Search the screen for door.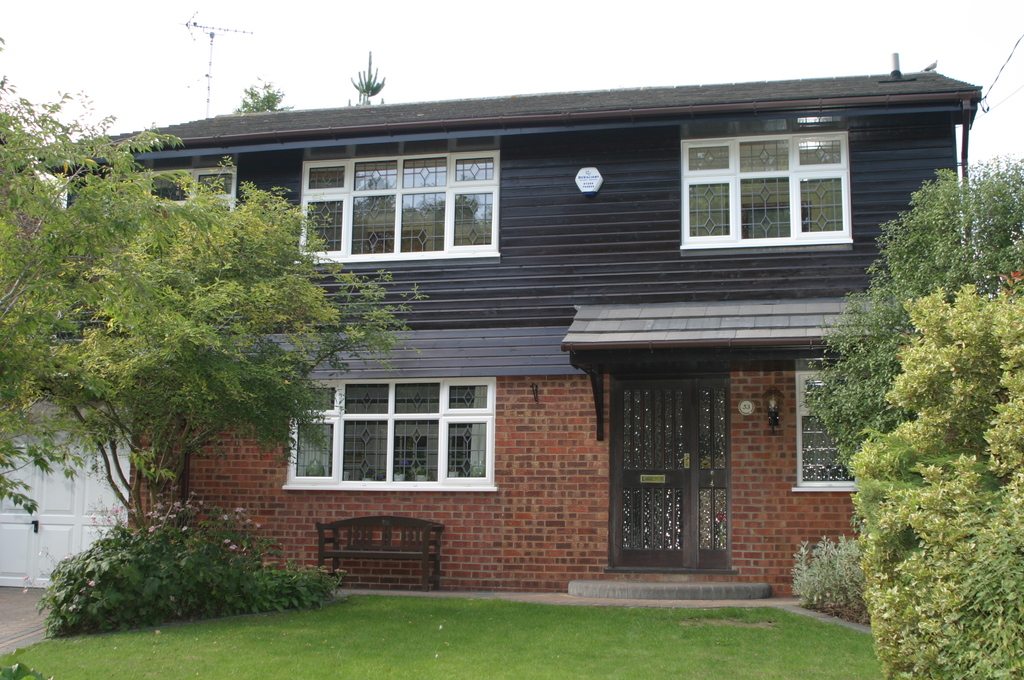
Found at [x1=616, y1=345, x2=749, y2=594].
